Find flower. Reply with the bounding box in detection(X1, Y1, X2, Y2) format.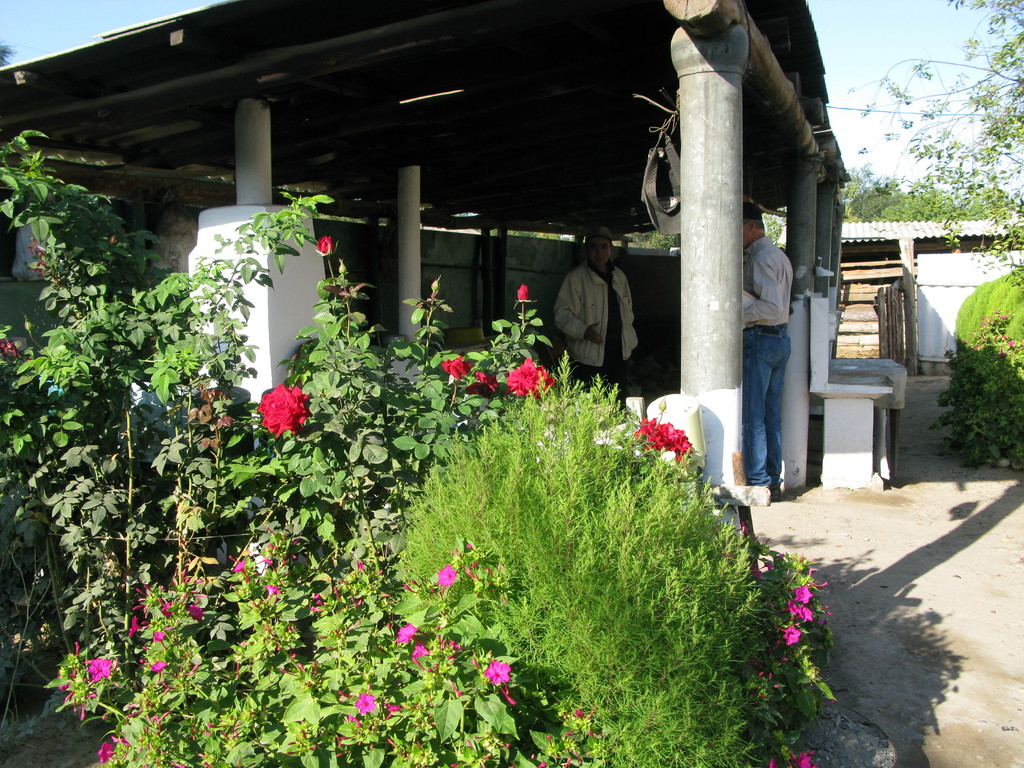
detection(82, 657, 111, 680).
